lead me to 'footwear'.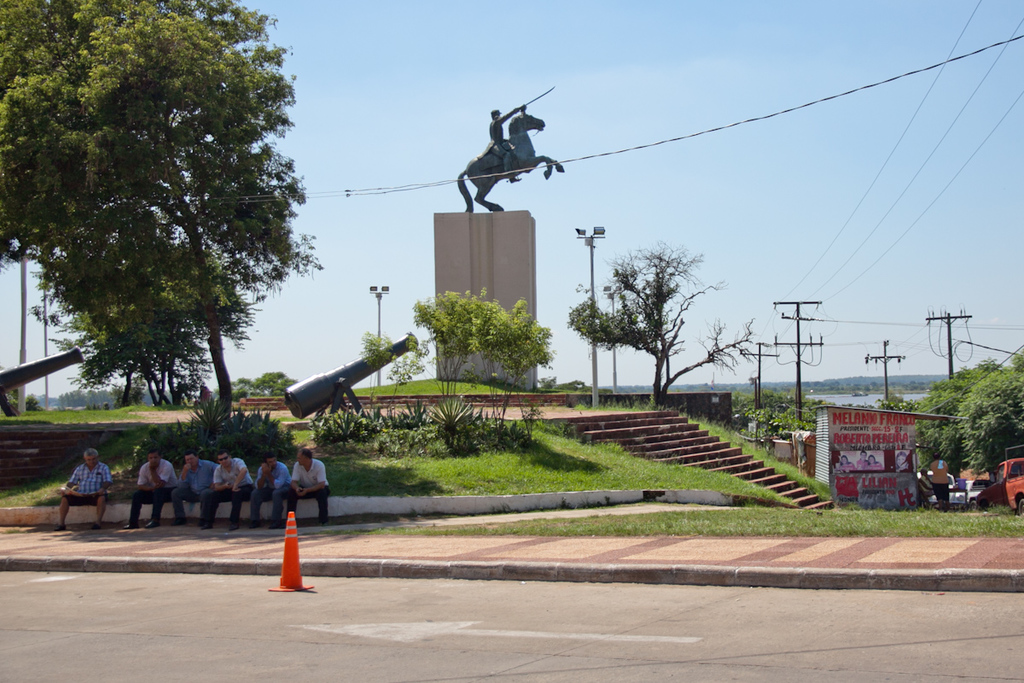
Lead to [122, 522, 137, 528].
